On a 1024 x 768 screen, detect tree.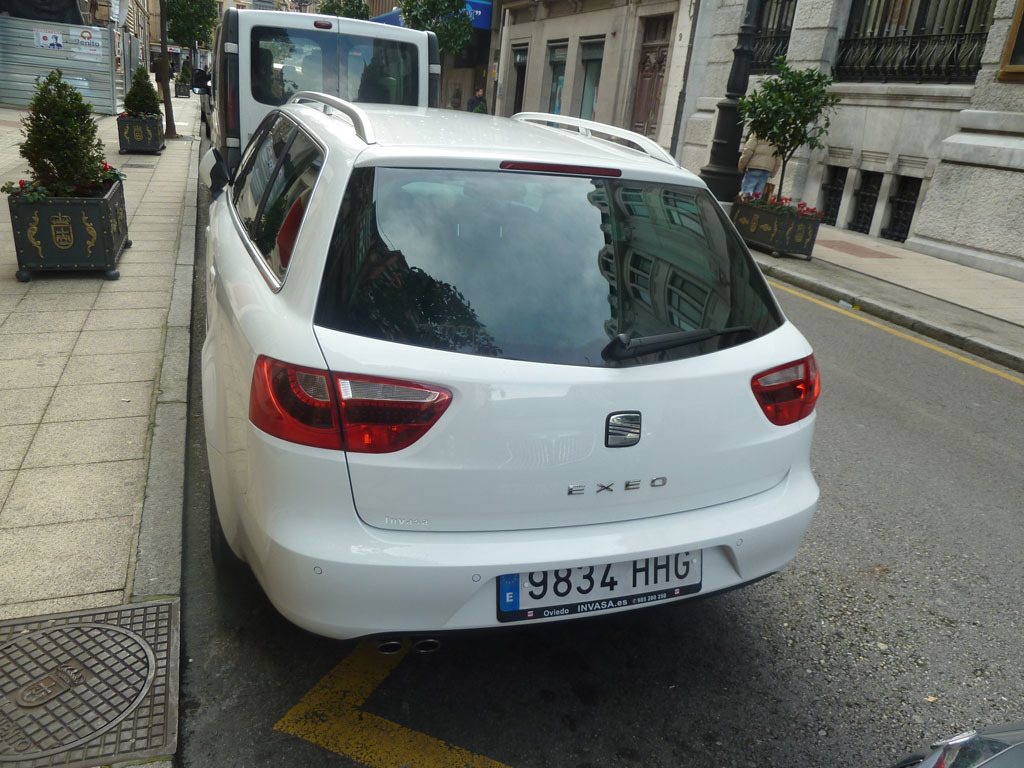
left=399, top=1, right=480, bottom=63.
